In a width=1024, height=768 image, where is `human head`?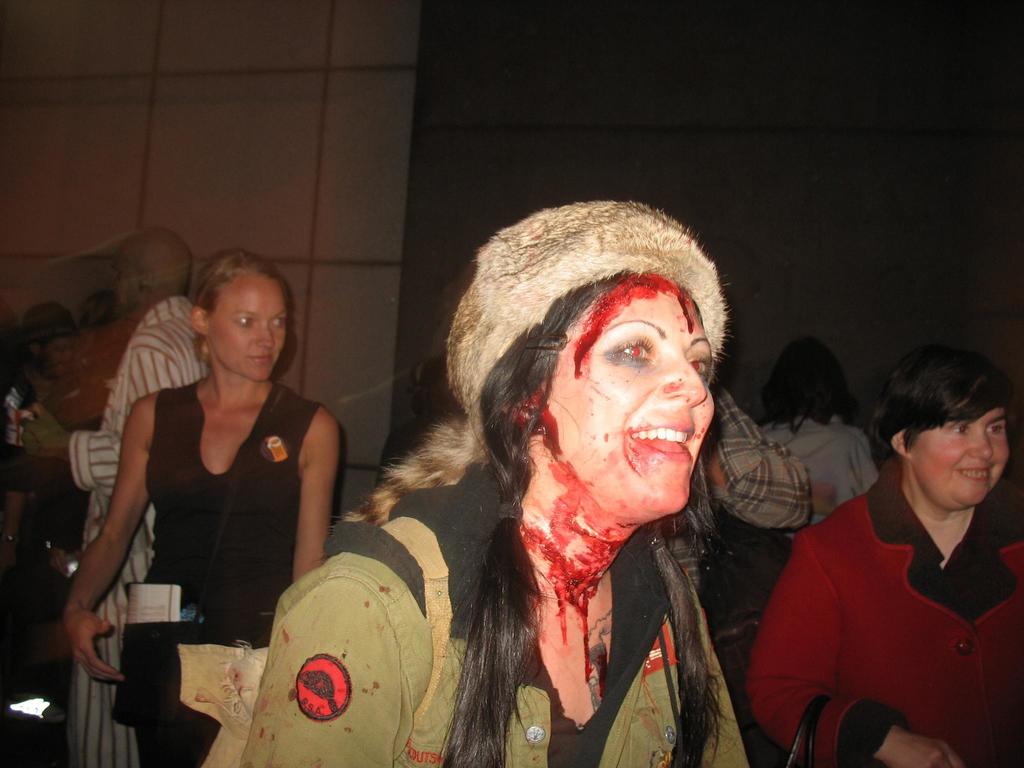
locate(495, 218, 726, 515).
